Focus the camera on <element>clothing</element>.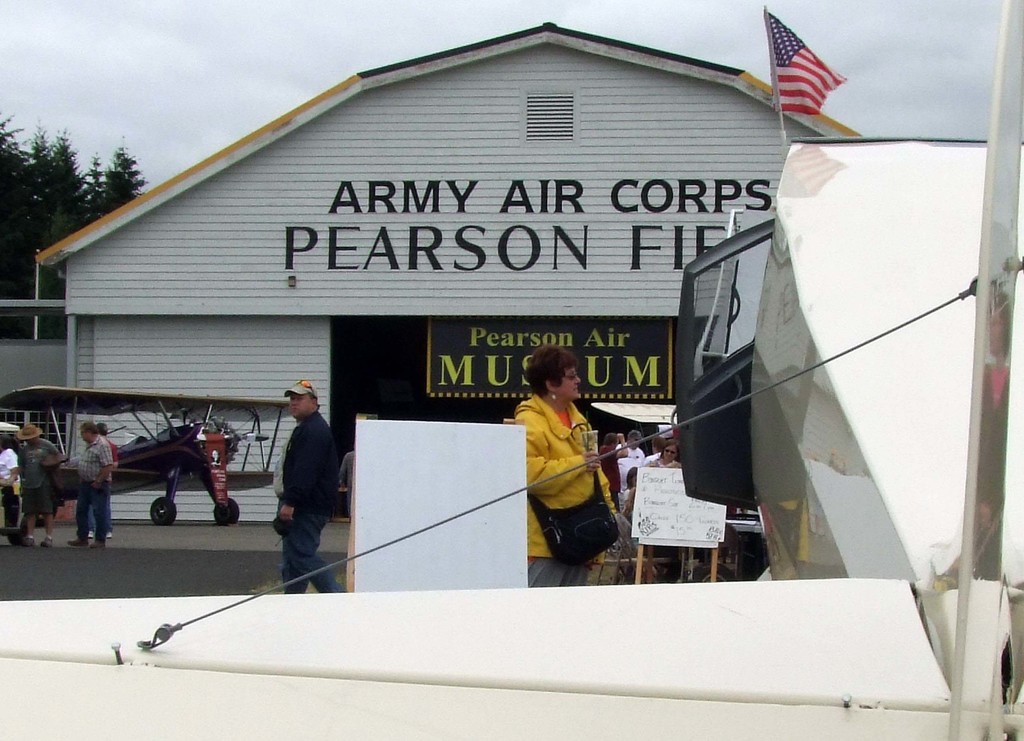
Focus region: select_region(600, 446, 623, 503).
